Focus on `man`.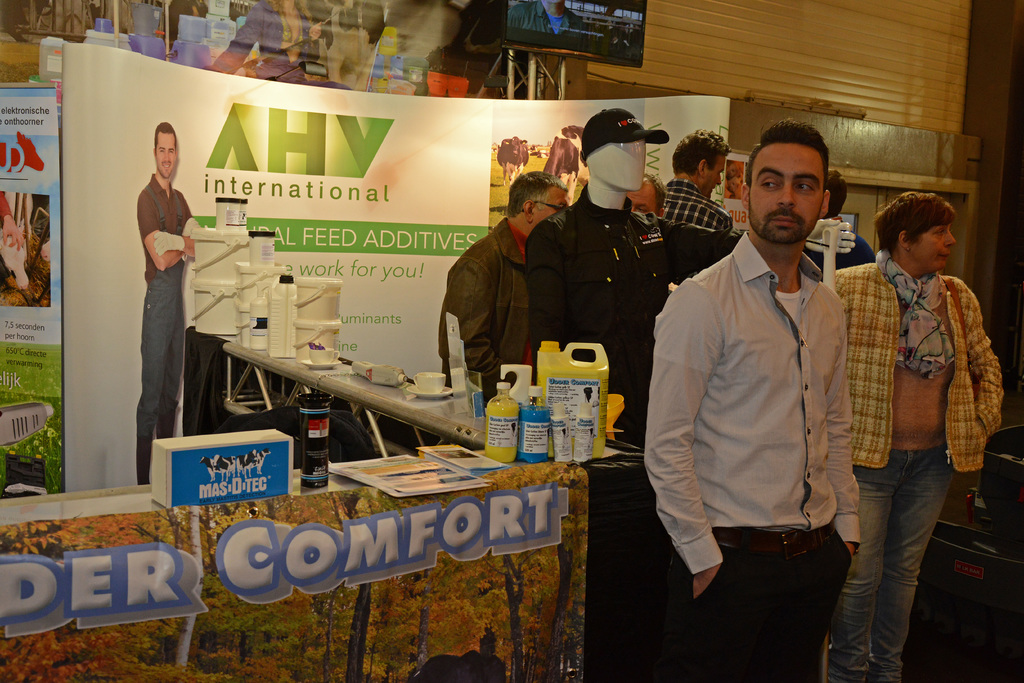
Focused at [left=433, top=172, right=573, bottom=409].
